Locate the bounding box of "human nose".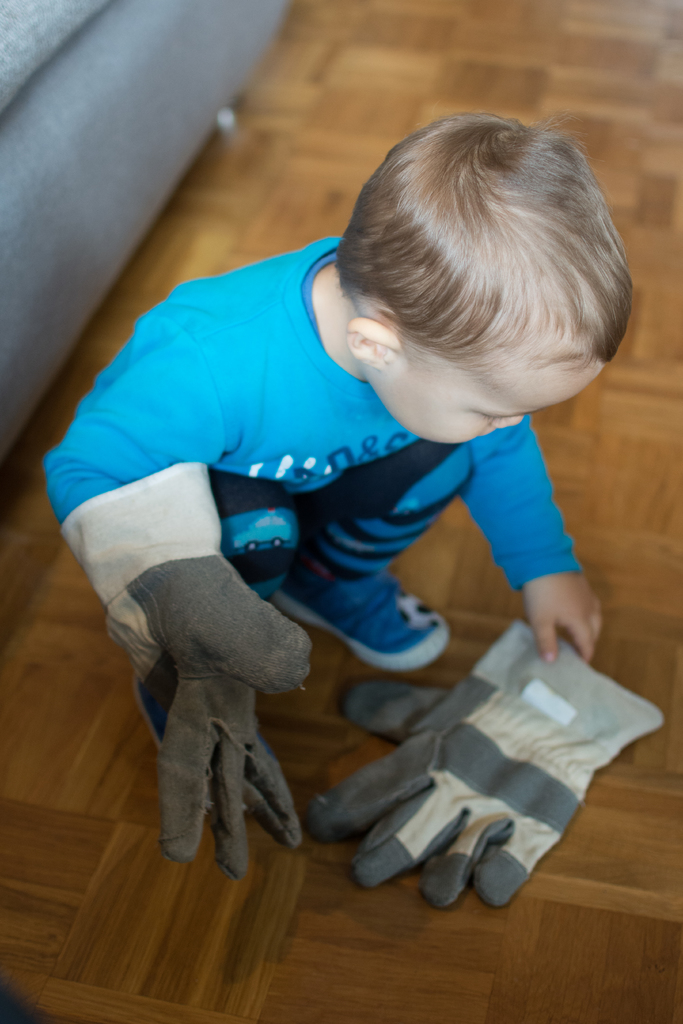
Bounding box: [x1=491, y1=413, x2=526, y2=429].
